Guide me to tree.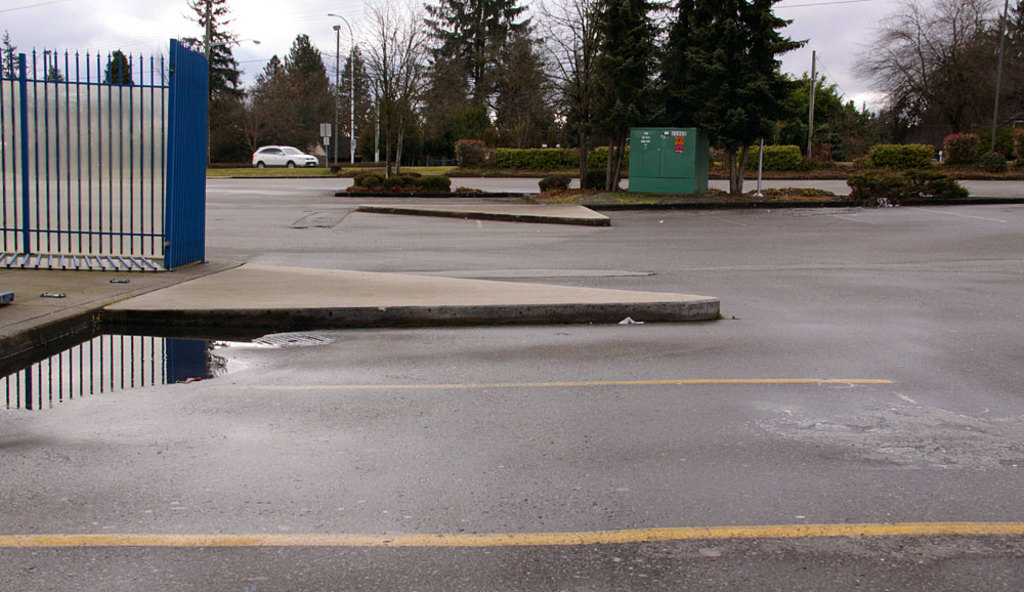
Guidance: x1=94, y1=46, x2=145, y2=88.
